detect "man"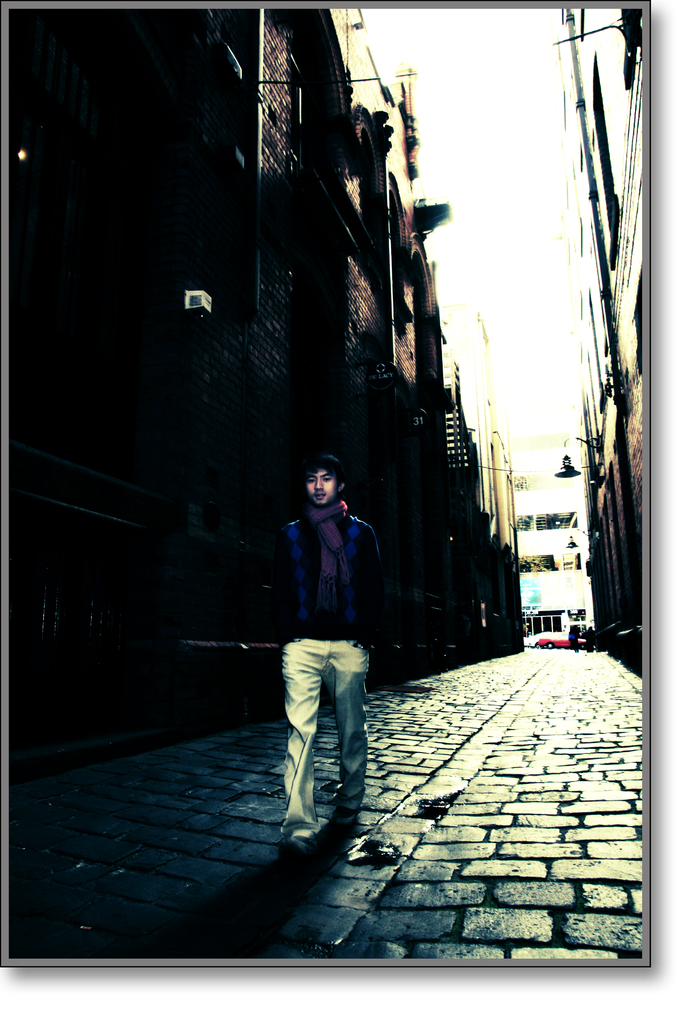
Rect(261, 407, 404, 873)
